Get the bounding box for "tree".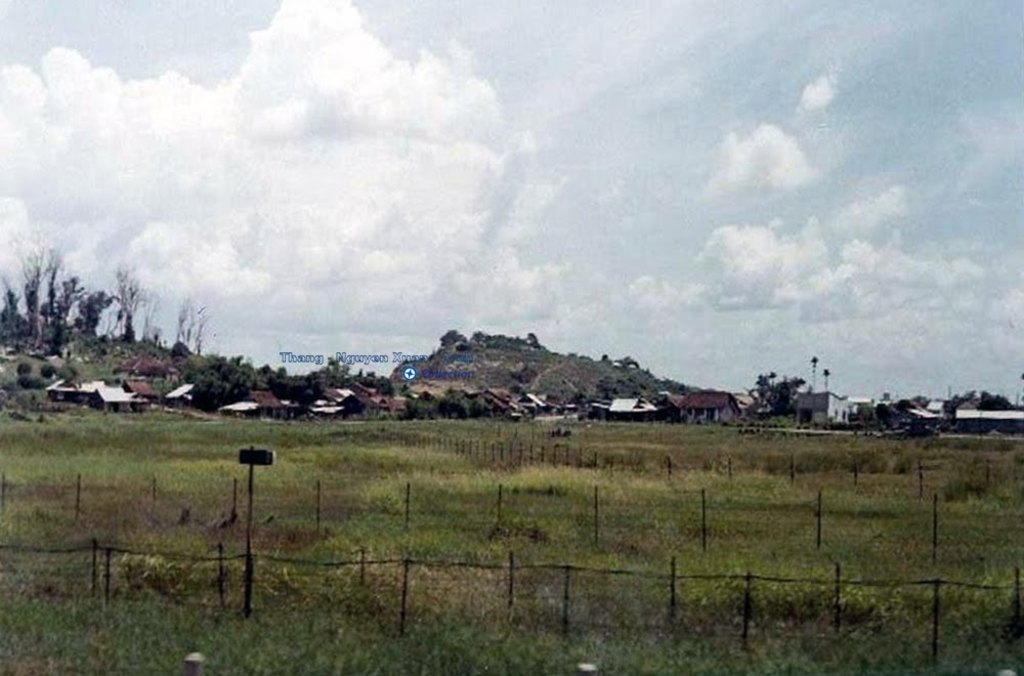
[x1=569, y1=391, x2=584, y2=406].
